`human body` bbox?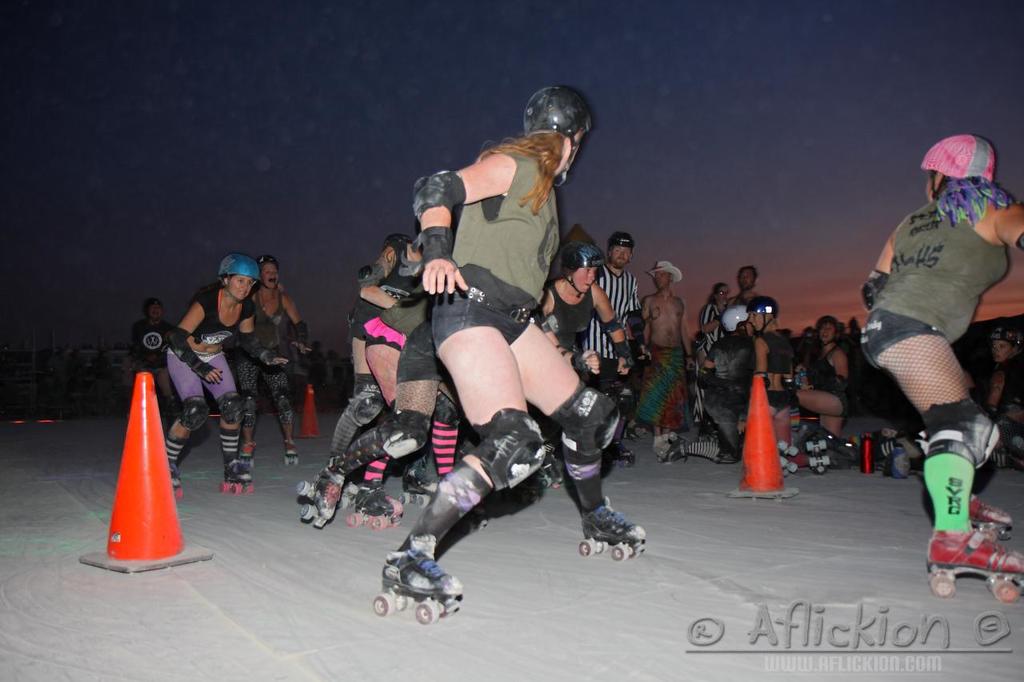
box(127, 287, 176, 431)
